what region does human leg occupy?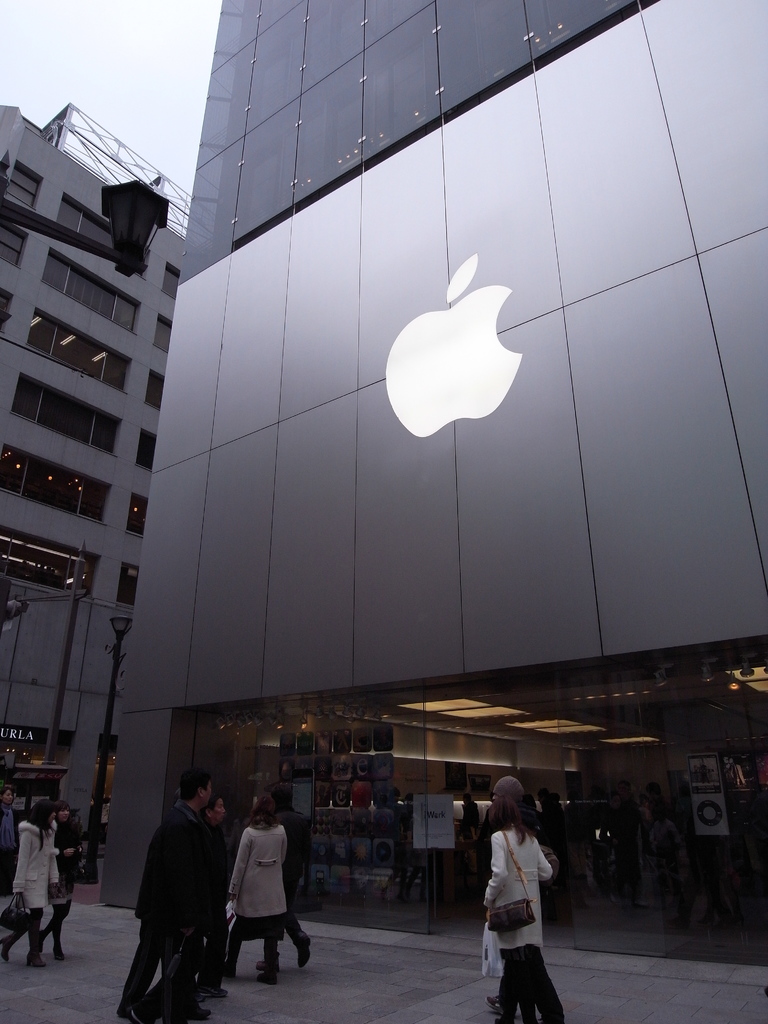
(284, 911, 310, 972).
